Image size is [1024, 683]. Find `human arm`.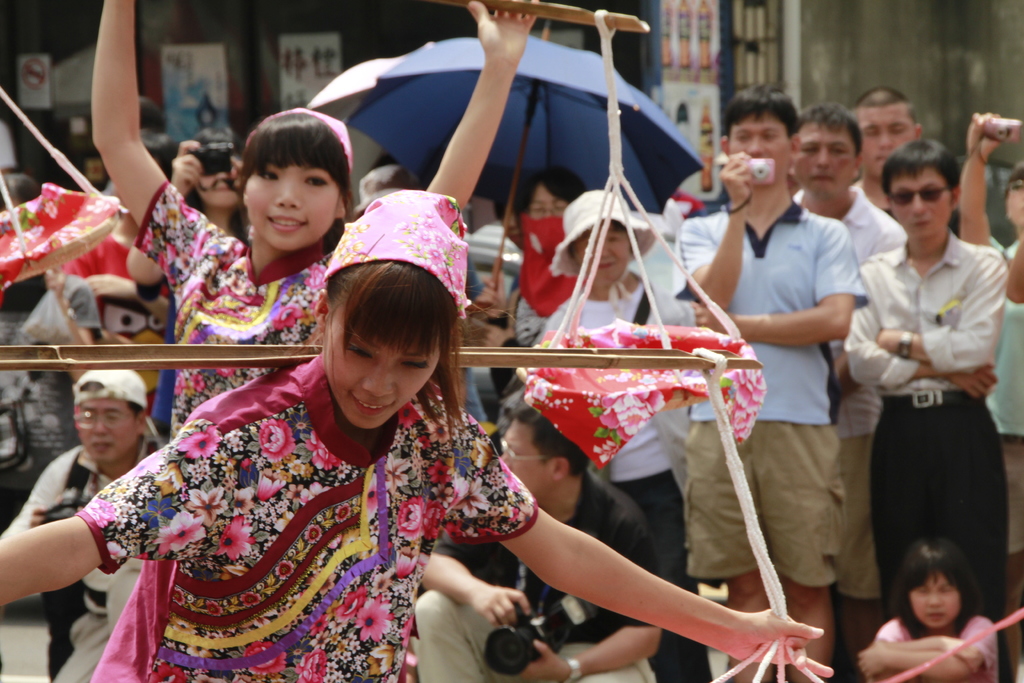
868,248,1017,374.
